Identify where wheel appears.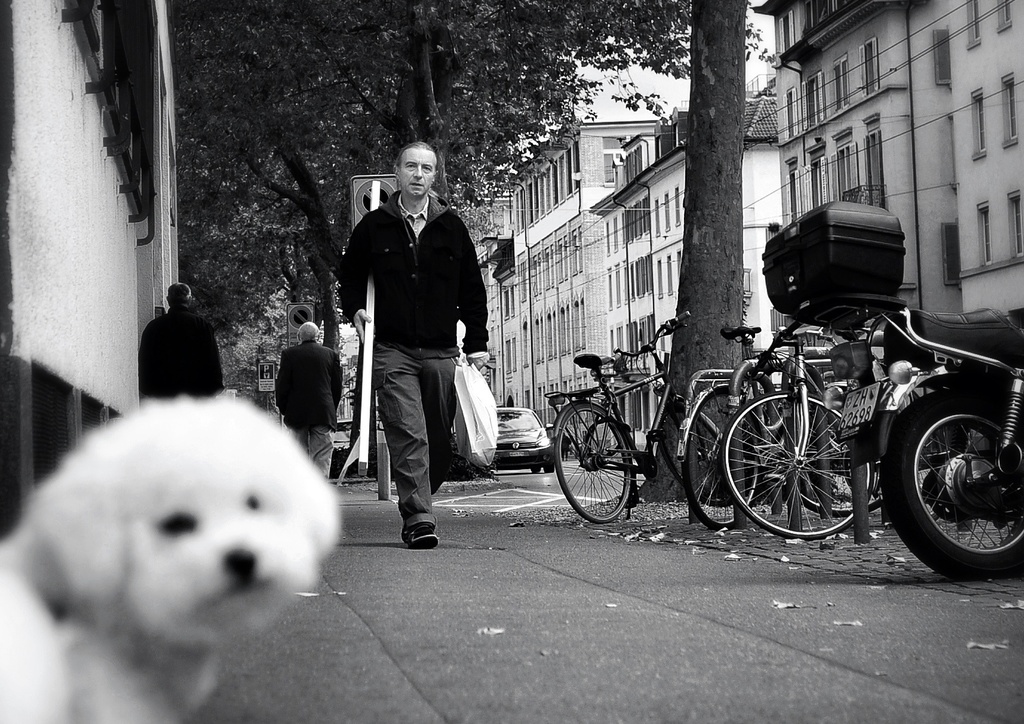
Appears at [884, 389, 1023, 579].
